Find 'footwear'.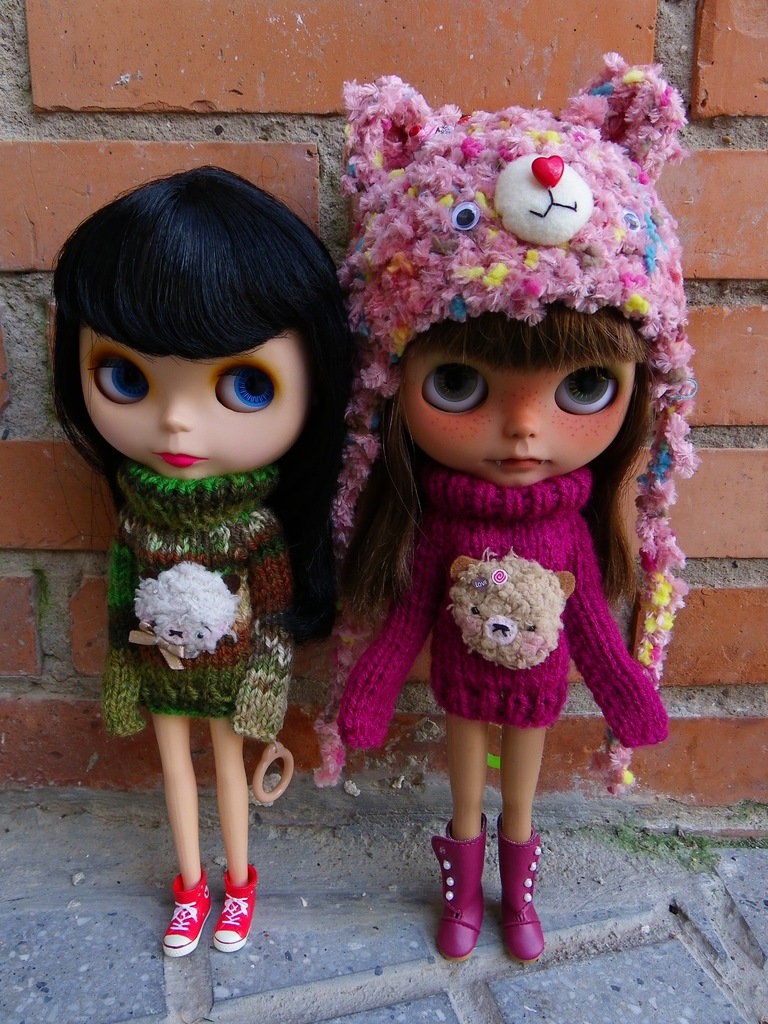
211 863 258 952.
